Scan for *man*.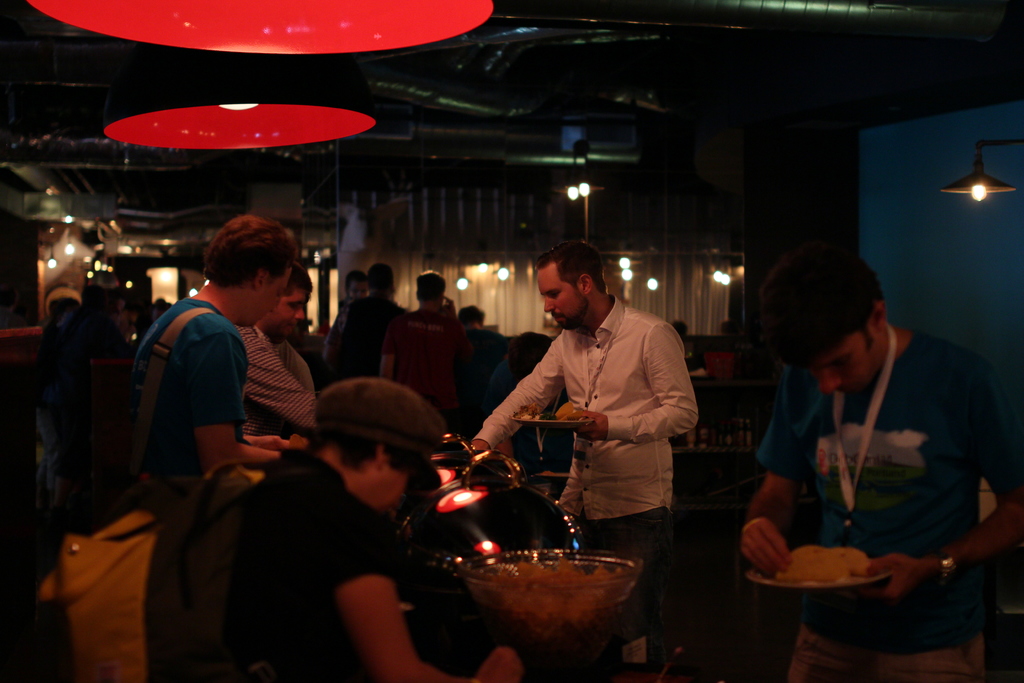
Scan result: [462, 236, 699, 675].
